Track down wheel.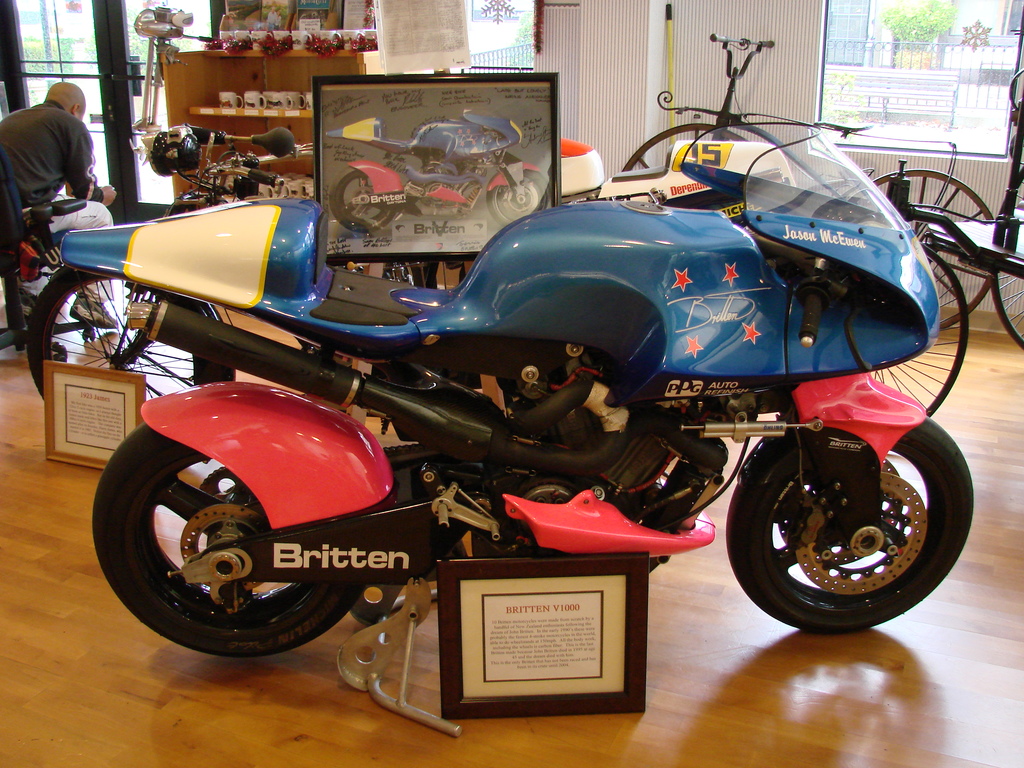
Tracked to 872/170/996/330.
